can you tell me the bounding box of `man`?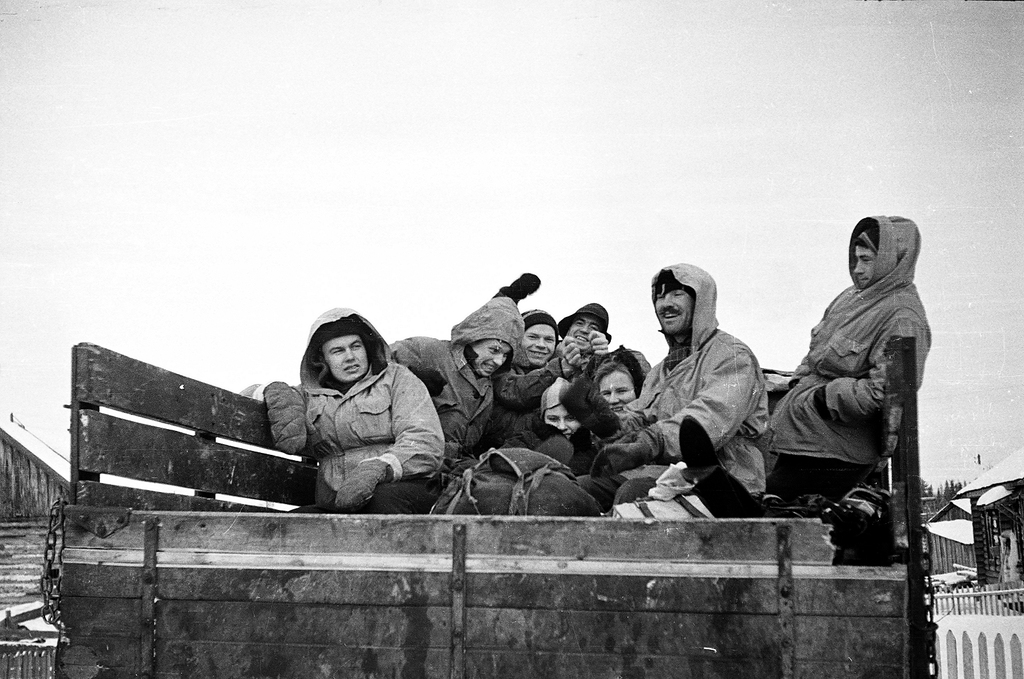
(243,308,450,510).
